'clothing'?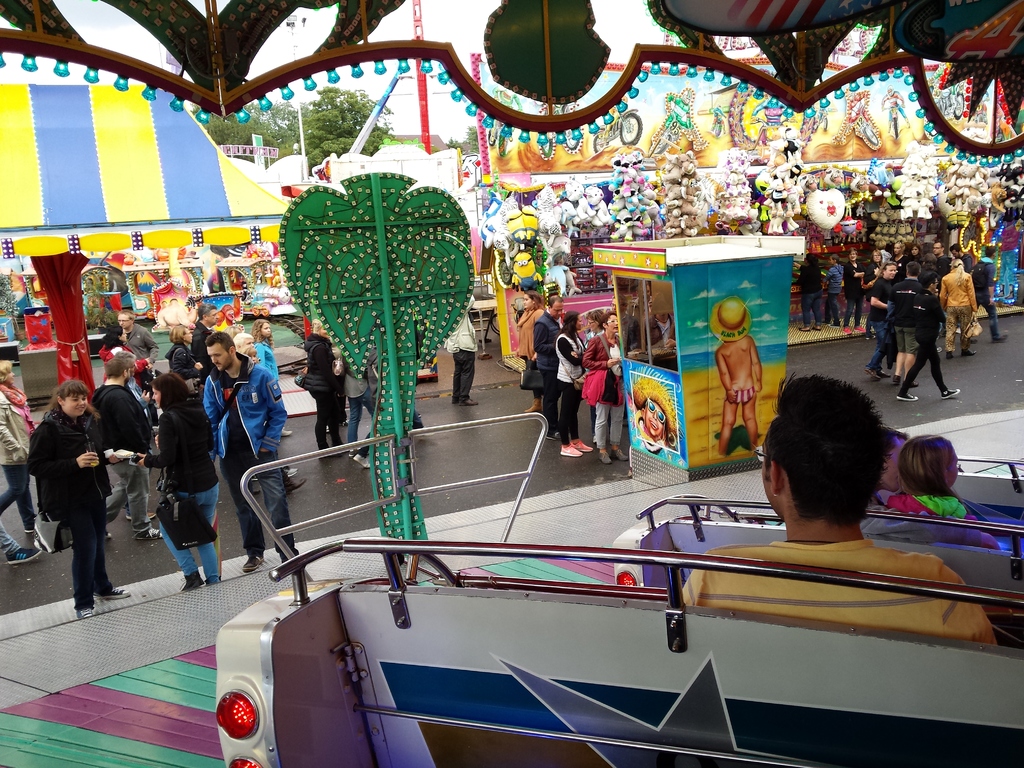
(0,387,36,533)
